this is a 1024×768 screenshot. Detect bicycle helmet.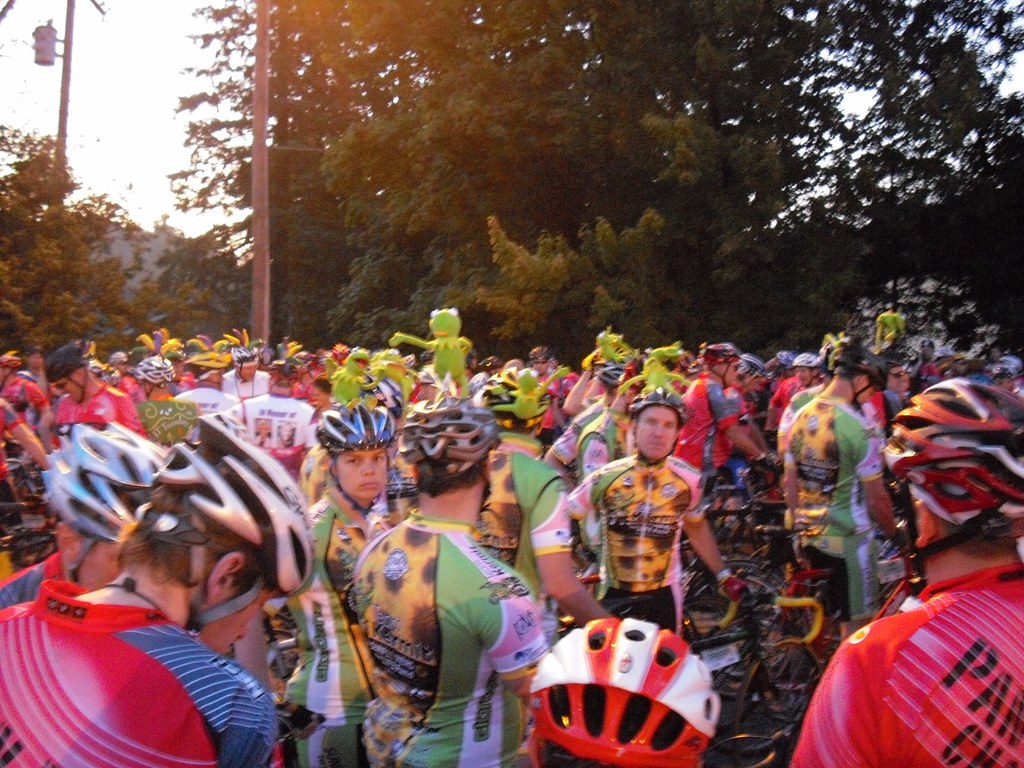
[left=488, top=369, right=541, bottom=432].
